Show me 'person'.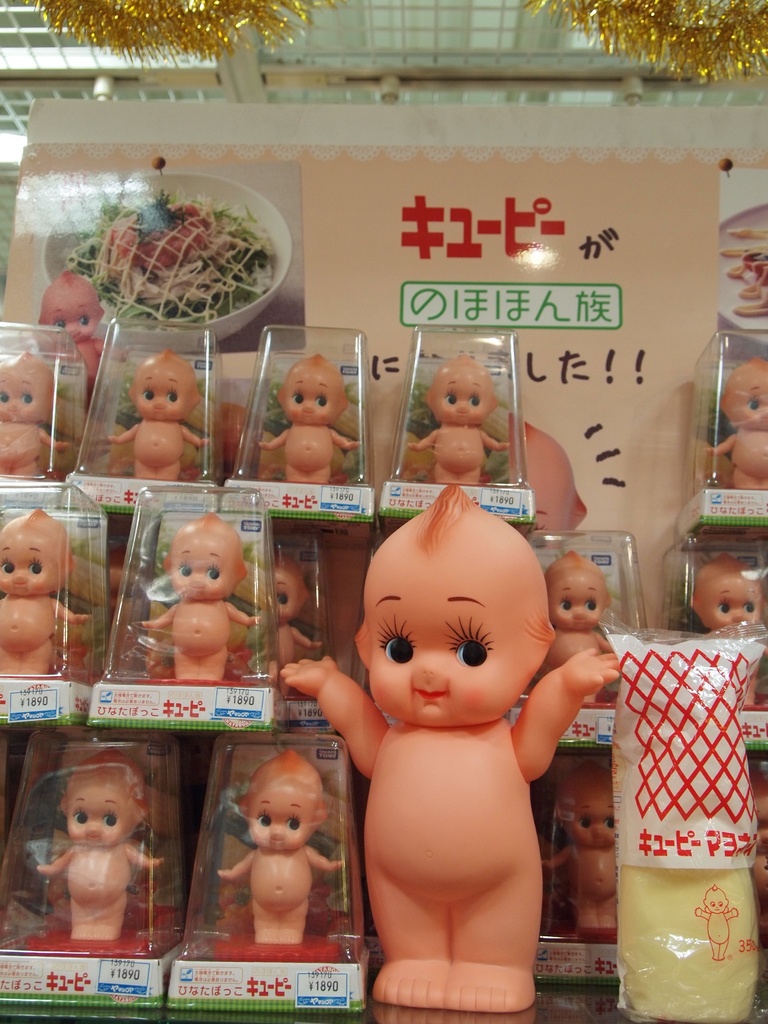
'person' is here: bbox=(305, 446, 607, 1001).
